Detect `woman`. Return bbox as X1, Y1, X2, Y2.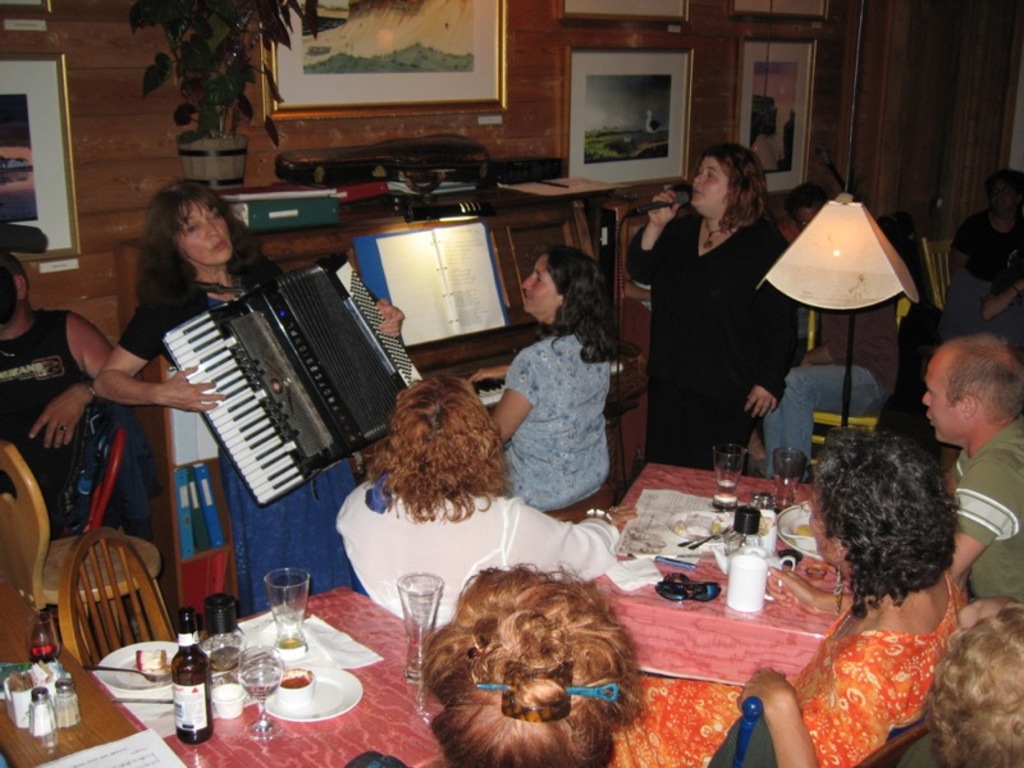
621, 143, 792, 468.
